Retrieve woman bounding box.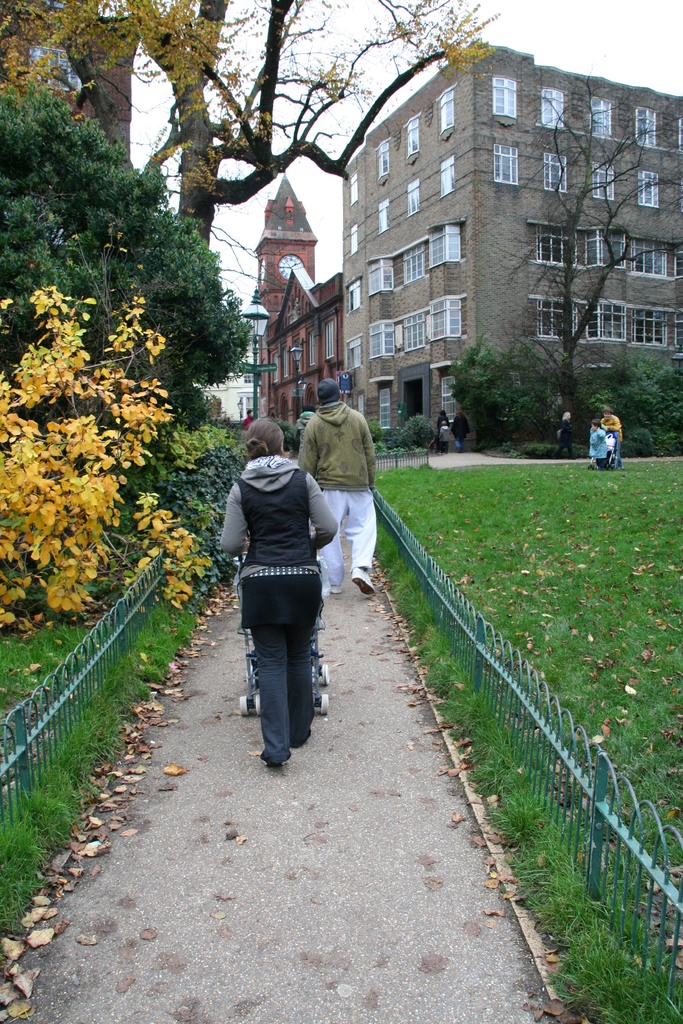
Bounding box: region(222, 415, 335, 776).
